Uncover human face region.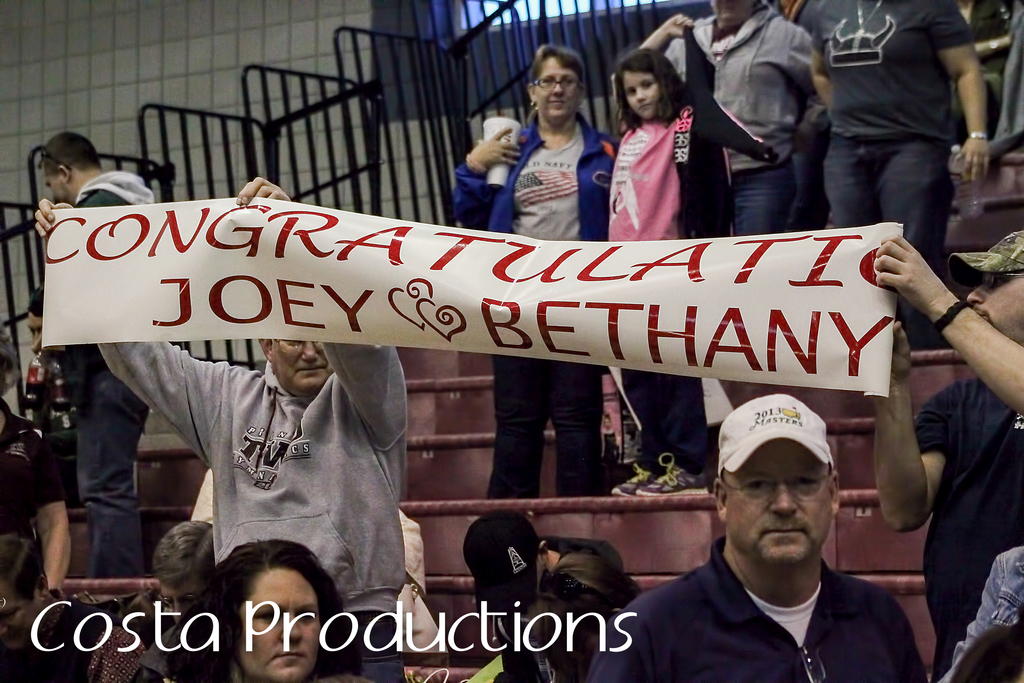
Uncovered: detection(621, 70, 656, 120).
